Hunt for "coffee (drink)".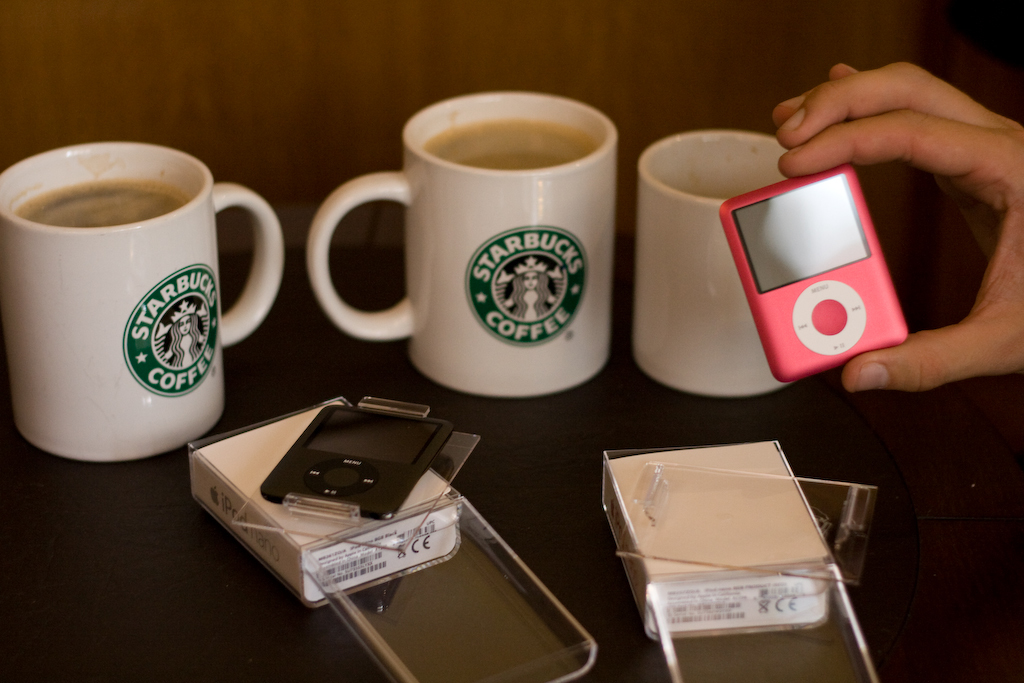
Hunted down at 422 116 599 172.
